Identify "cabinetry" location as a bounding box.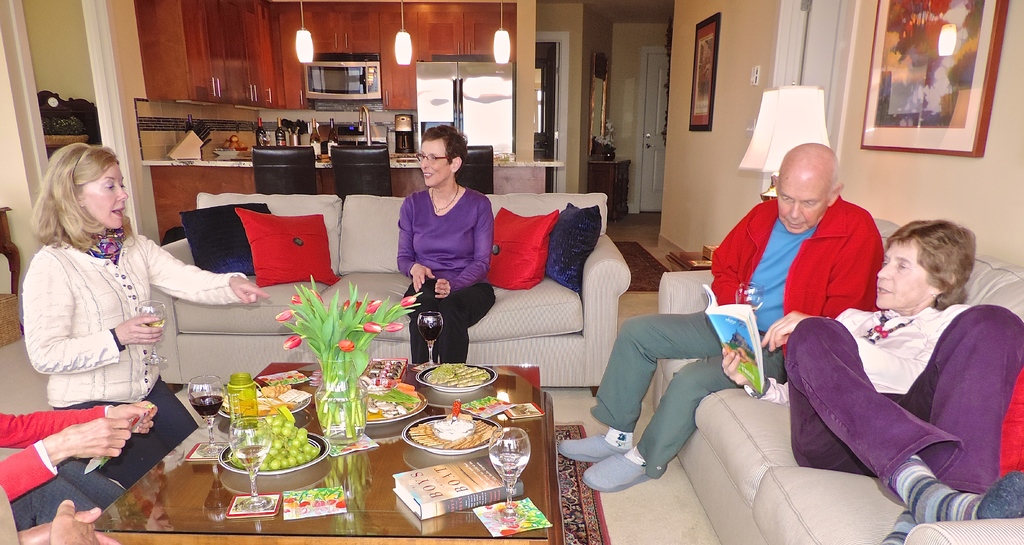
rect(188, 0, 219, 103).
